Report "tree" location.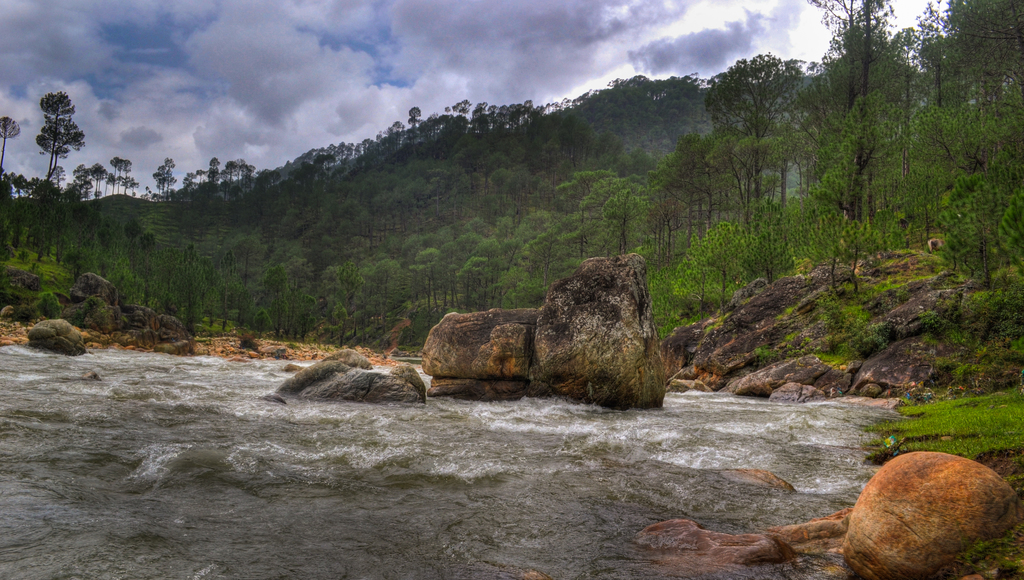
Report: 0 118 22 178.
